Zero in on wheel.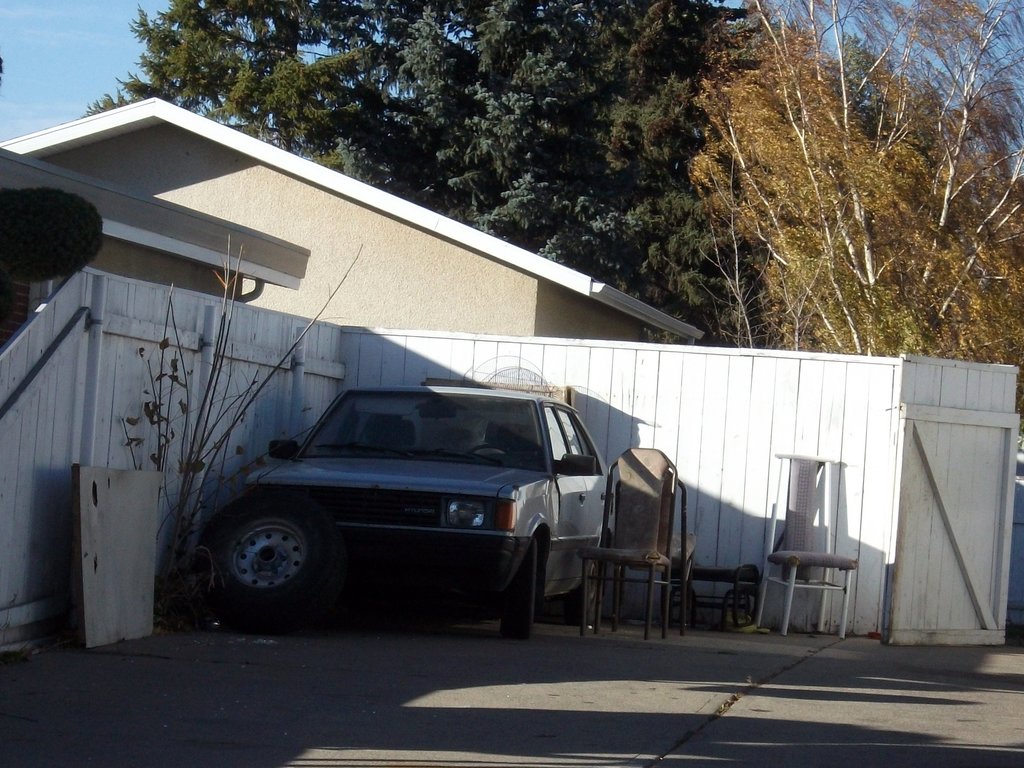
Zeroed in: bbox(498, 537, 543, 639).
